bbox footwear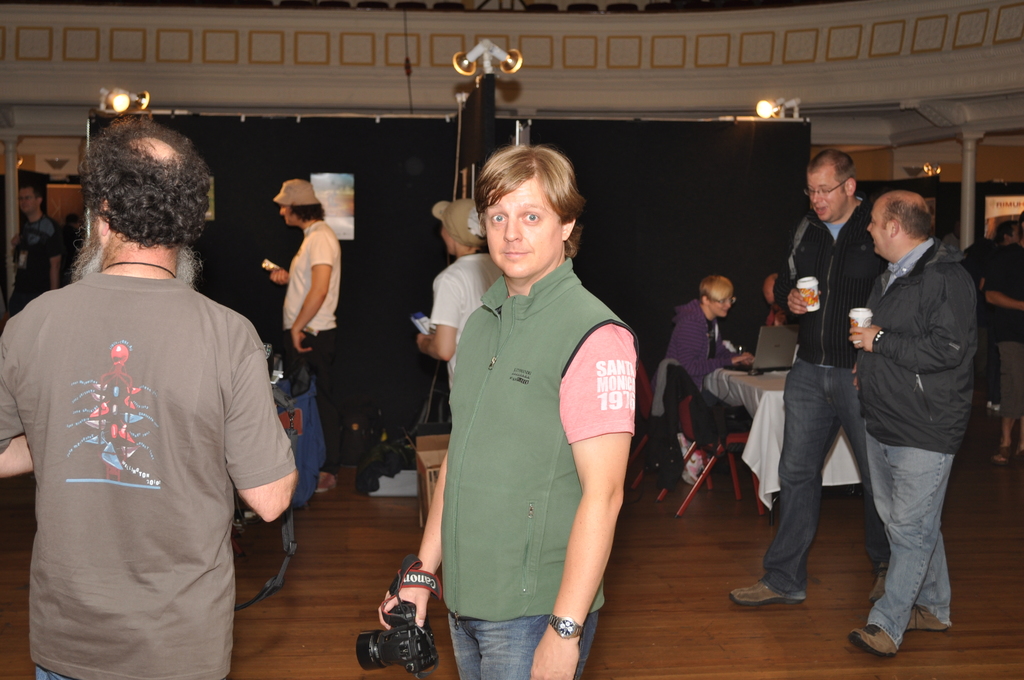
select_region(725, 578, 799, 600)
